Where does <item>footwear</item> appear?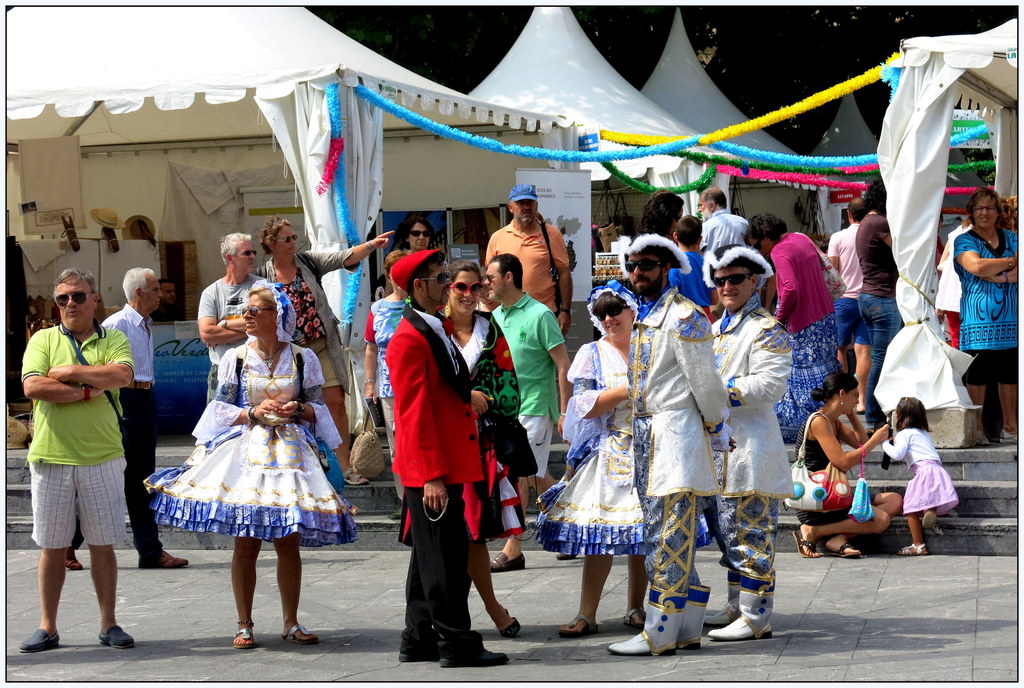
Appears at [140, 548, 189, 568].
